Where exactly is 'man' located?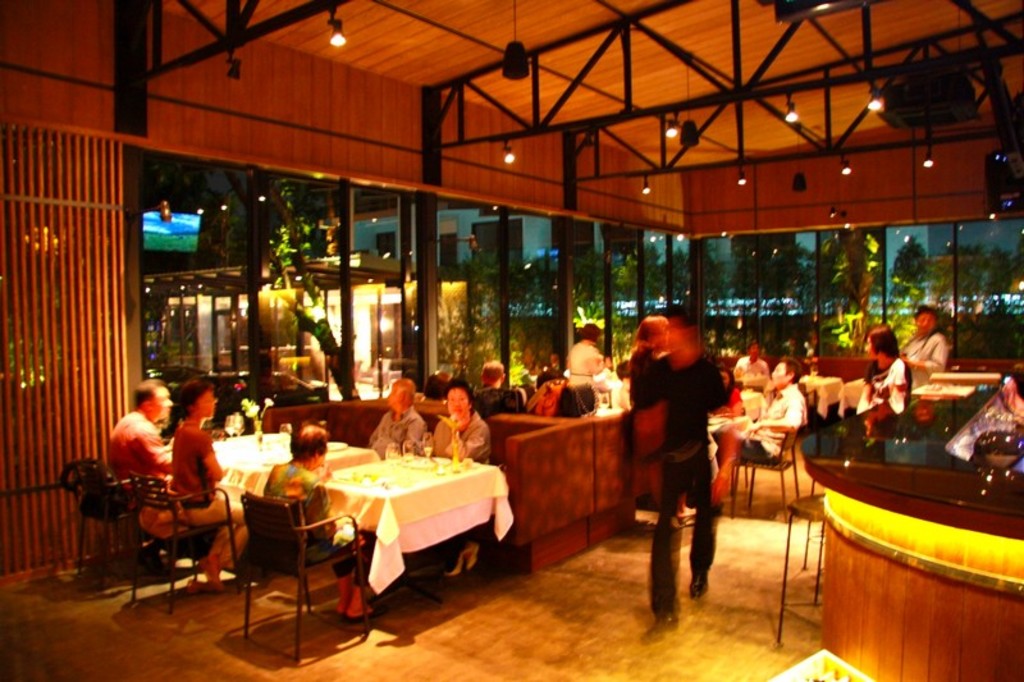
Its bounding box is detection(636, 302, 749, 636).
